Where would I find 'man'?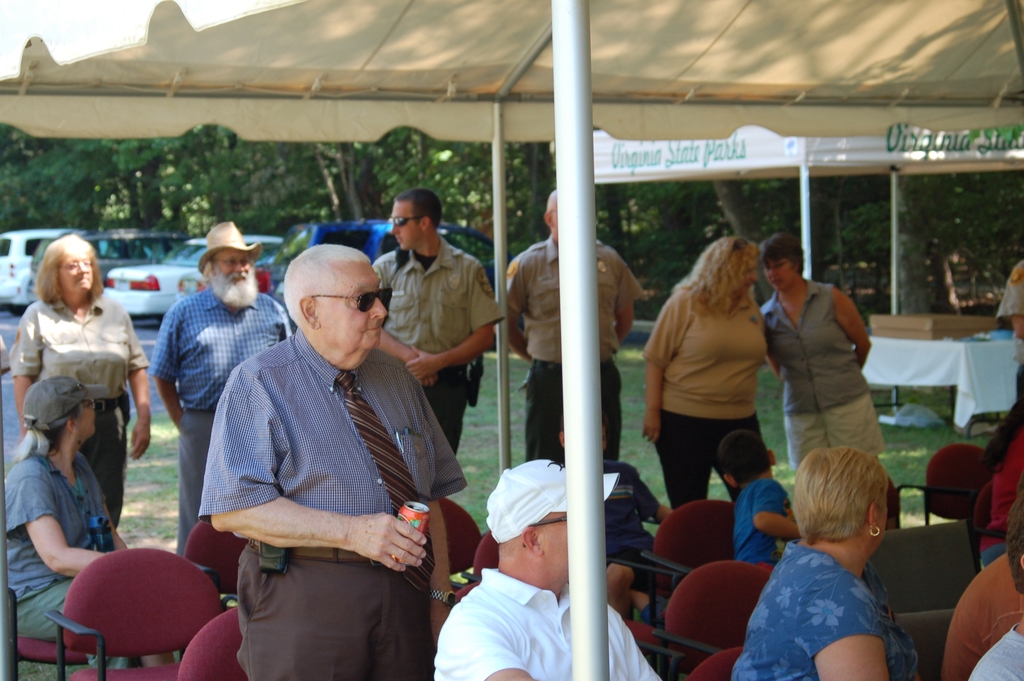
At [left=198, top=226, right=456, bottom=676].
